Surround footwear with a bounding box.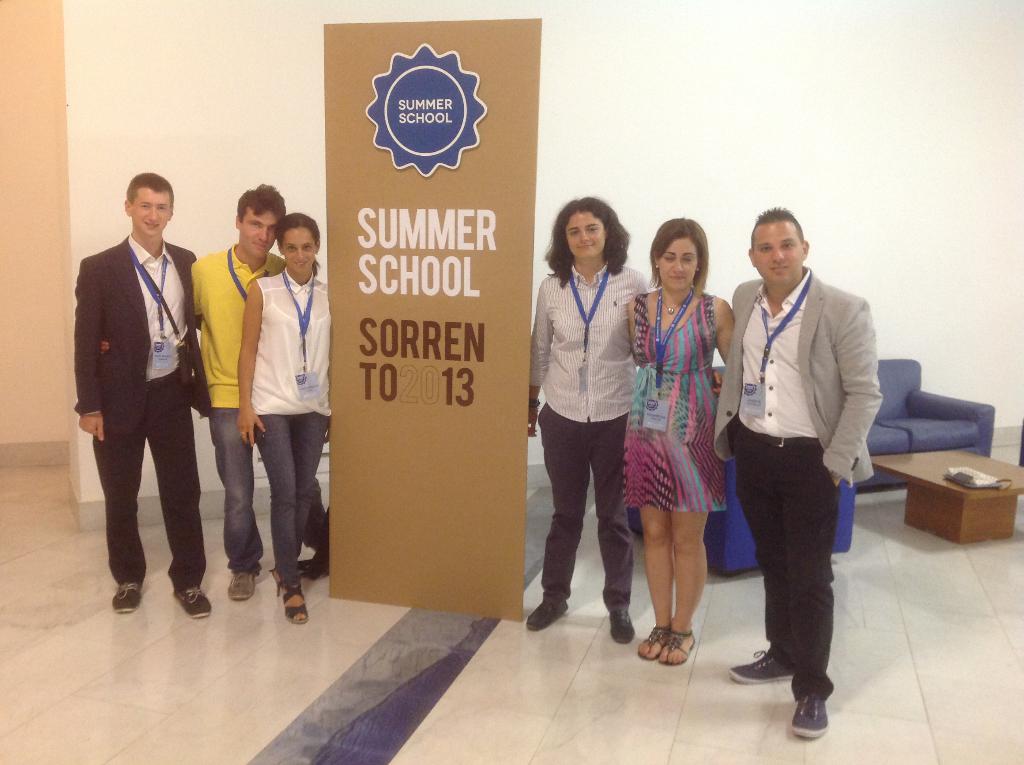
109 583 141 615.
